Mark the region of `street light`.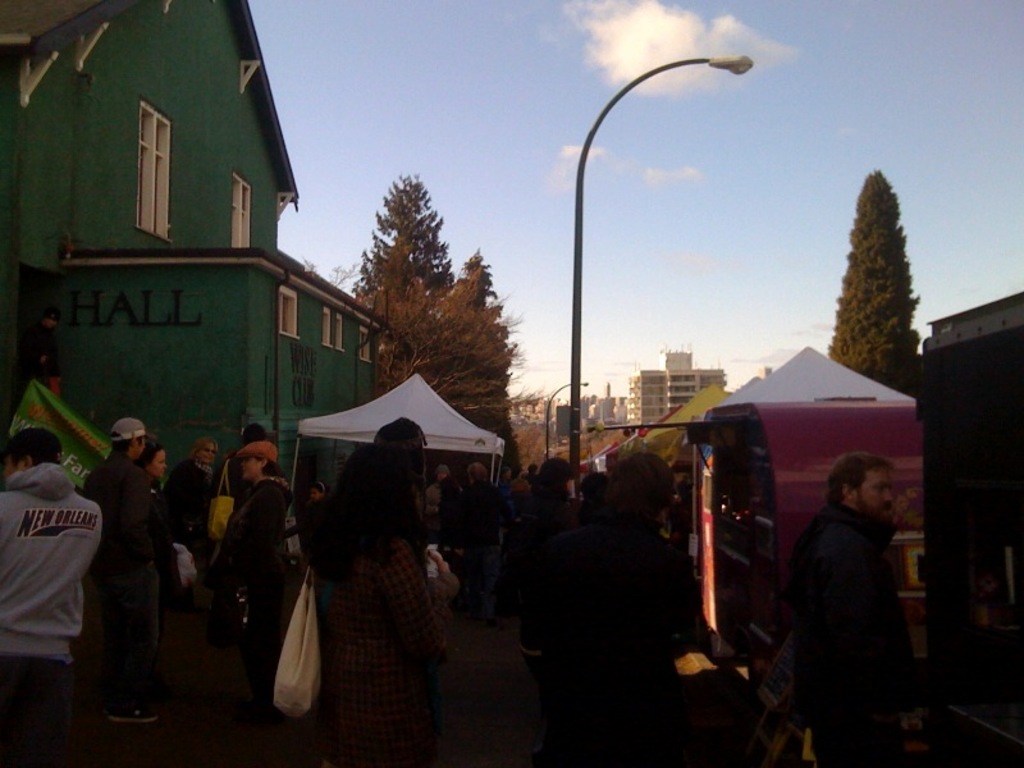
Region: [left=539, top=375, right=593, bottom=465].
